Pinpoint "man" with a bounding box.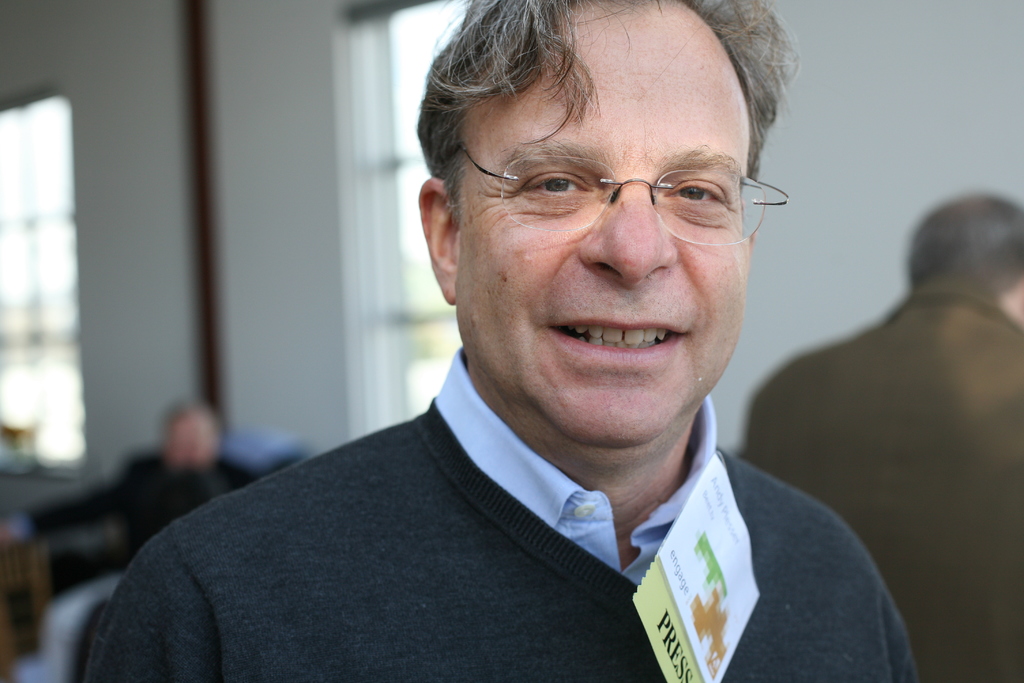
BBox(58, 58, 980, 658).
